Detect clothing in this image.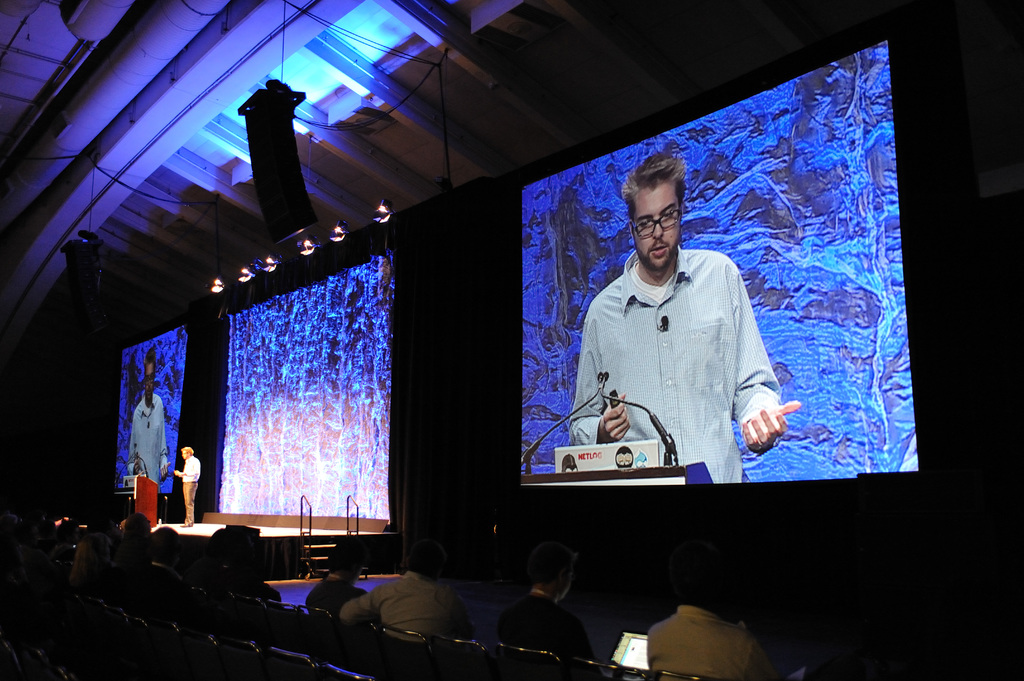
Detection: 178:456:200:523.
